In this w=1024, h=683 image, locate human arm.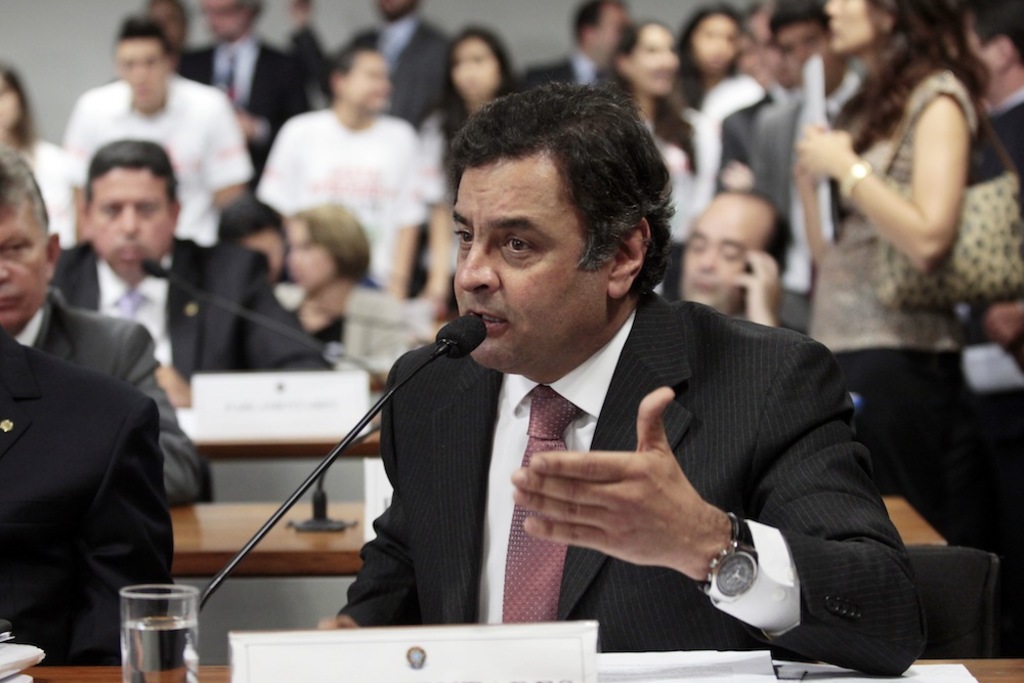
Bounding box: l=727, t=249, r=785, b=331.
